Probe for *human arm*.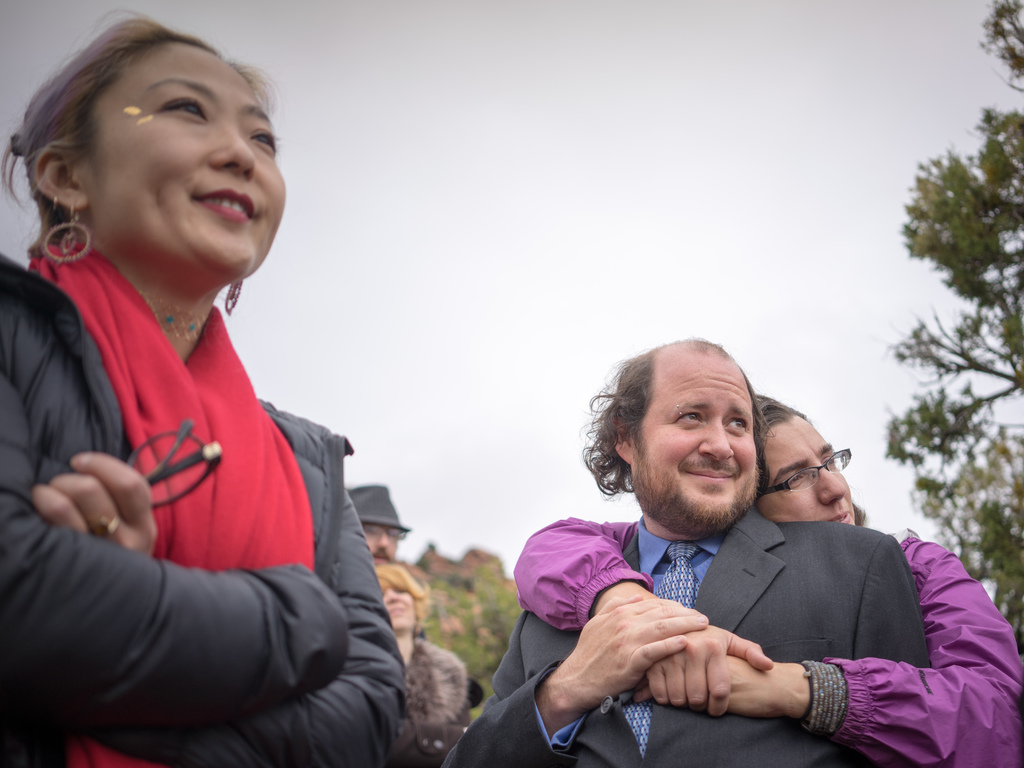
Probe result: detection(507, 507, 783, 710).
